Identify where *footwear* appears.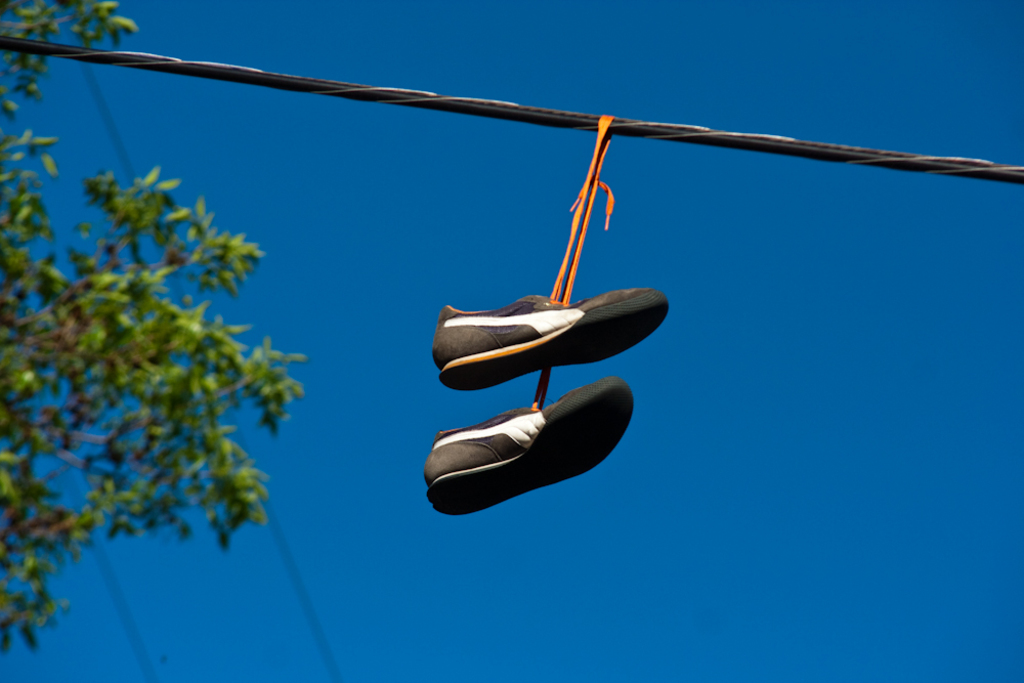
Appears at [427, 113, 672, 396].
